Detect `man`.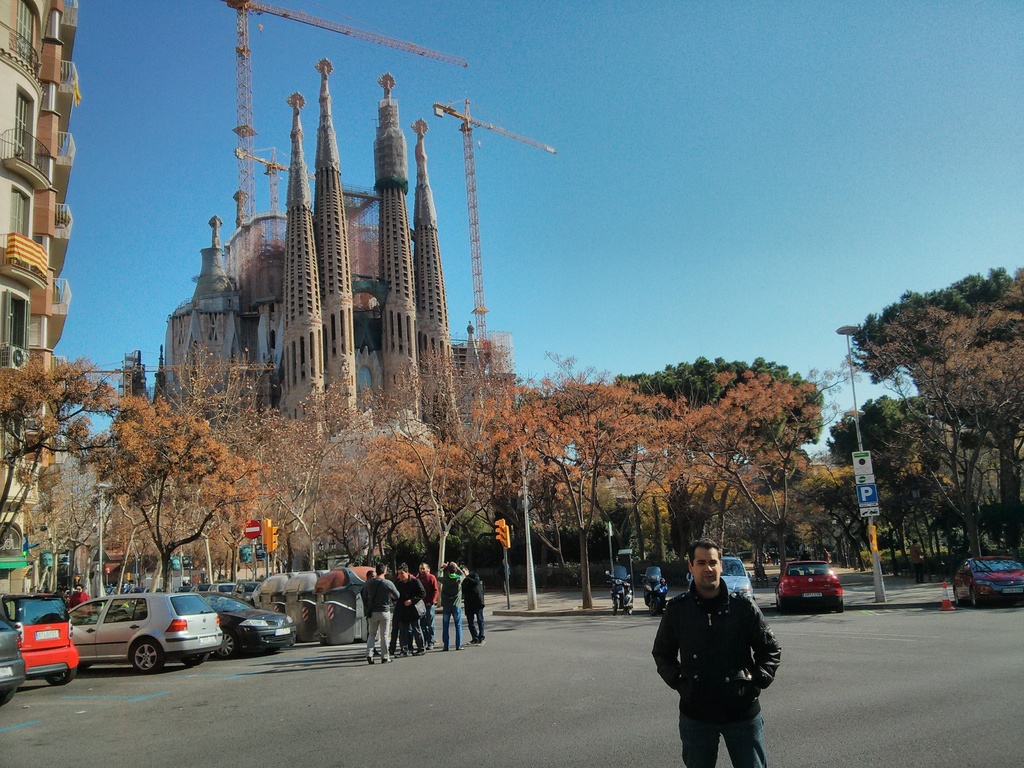
Detected at {"left": 464, "top": 567, "right": 486, "bottom": 646}.
